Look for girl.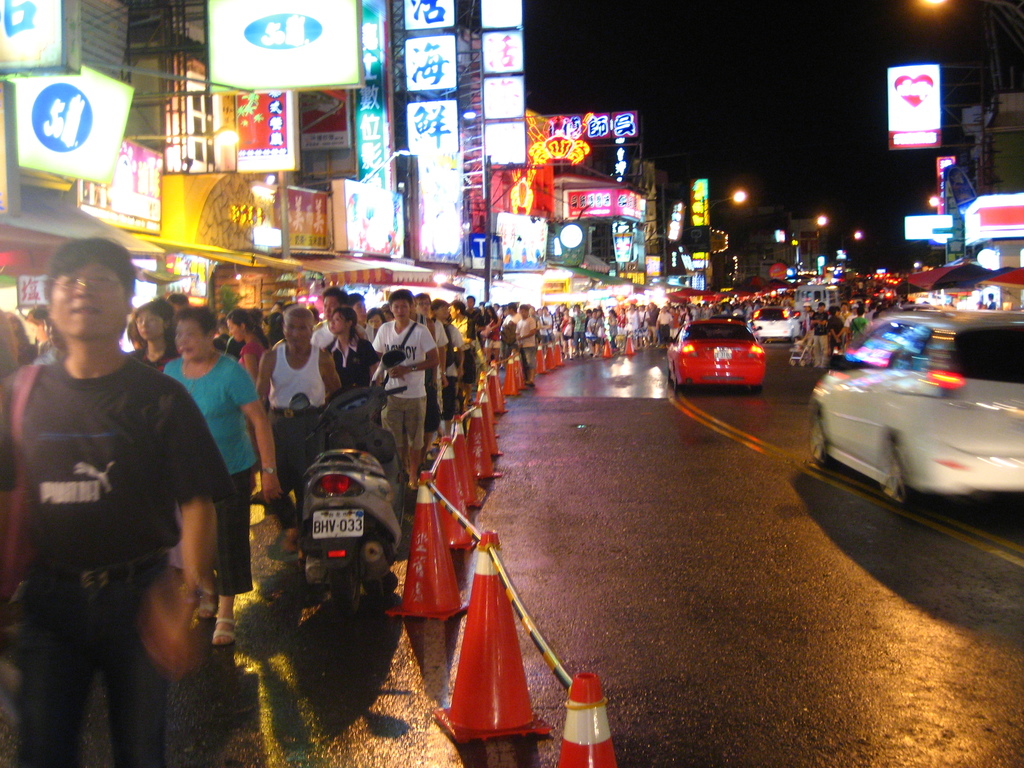
Found: select_region(127, 300, 181, 372).
